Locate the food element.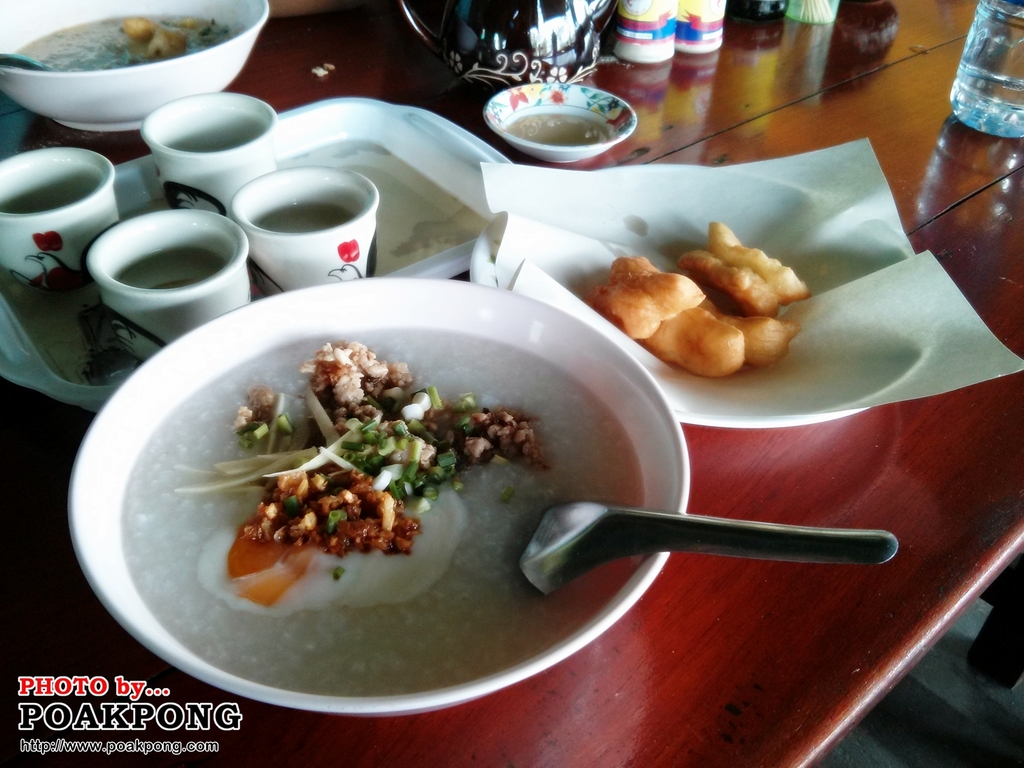
Element bbox: [0,4,230,74].
